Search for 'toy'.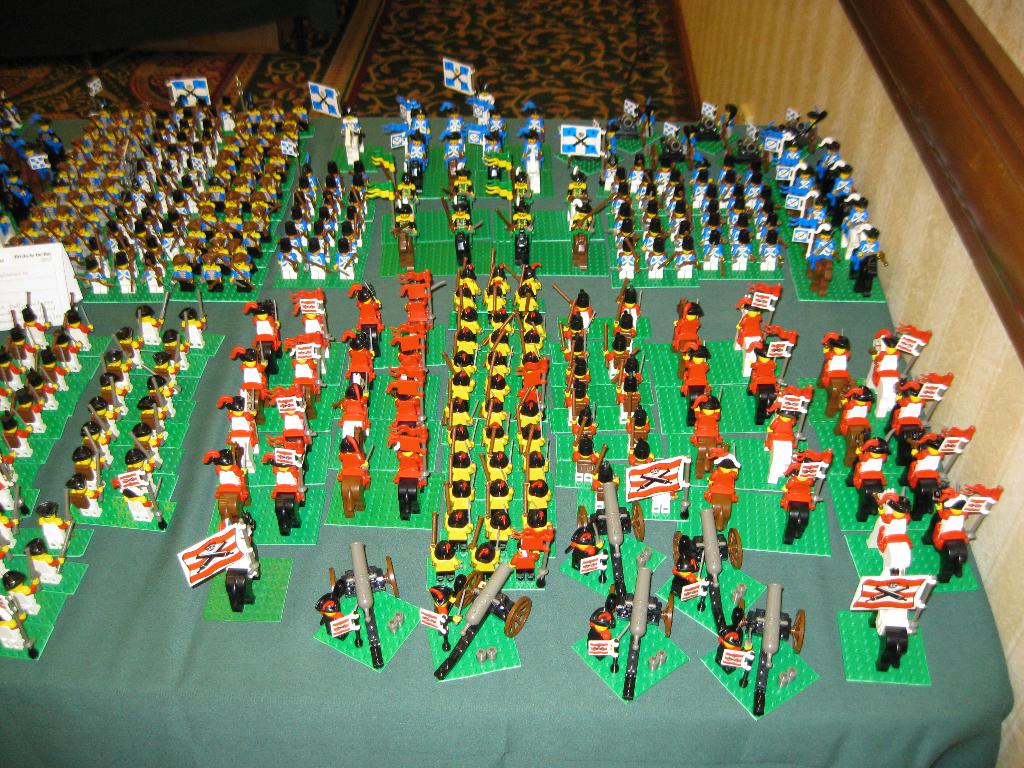
Found at bbox=(442, 62, 474, 95).
